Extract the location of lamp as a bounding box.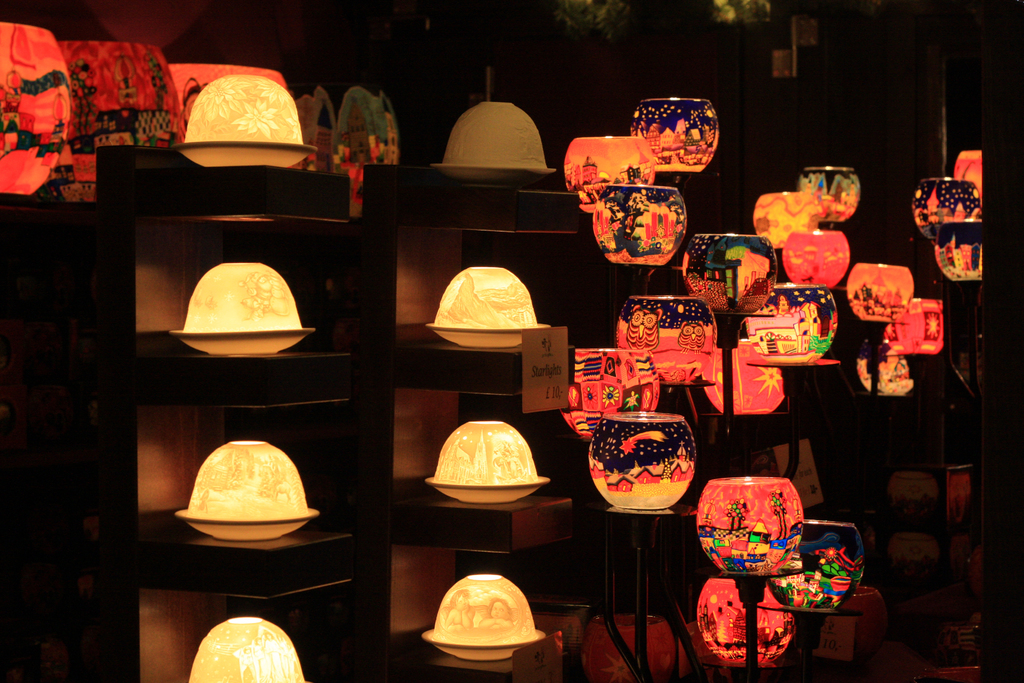
box=[798, 164, 863, 227].
